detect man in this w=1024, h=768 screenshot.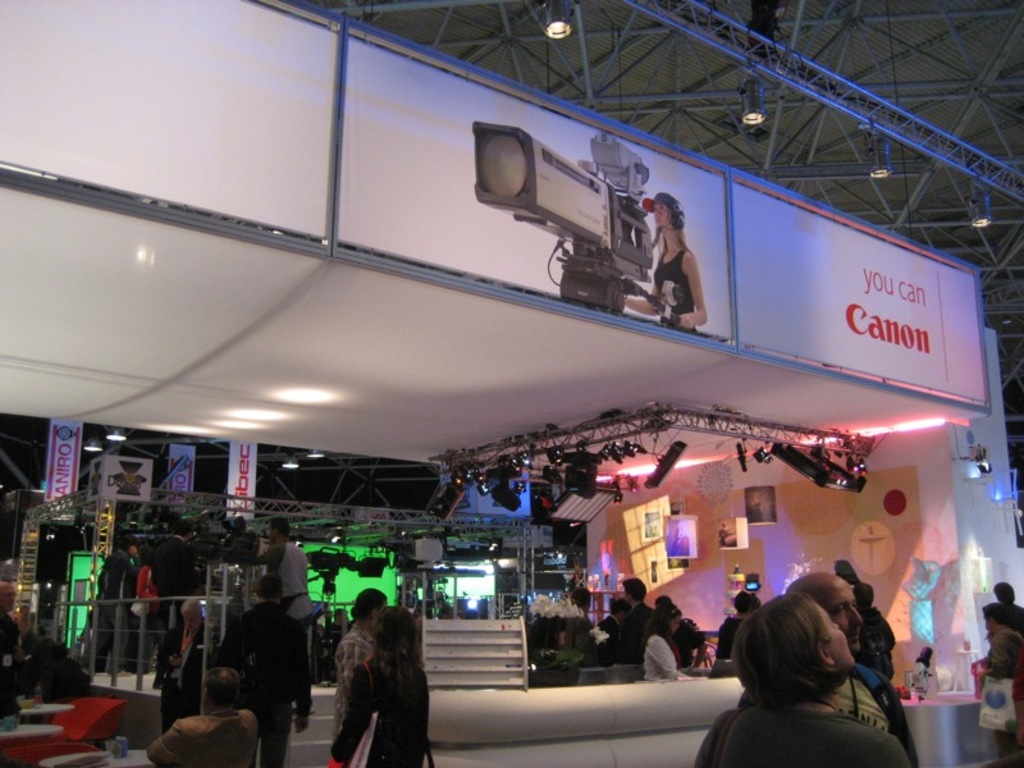
Detection: bbox(157, 603, 219, 726).
